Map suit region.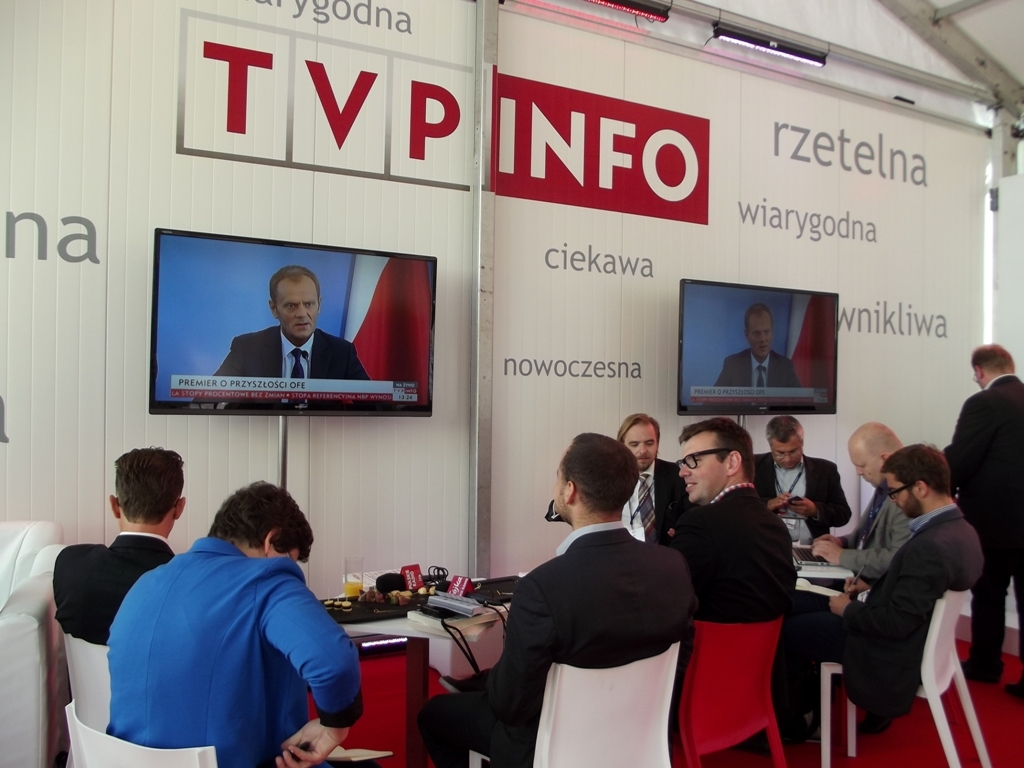
Mapped to {"left": 668, "top": 480, "right": 800, "bottom": 723}.
